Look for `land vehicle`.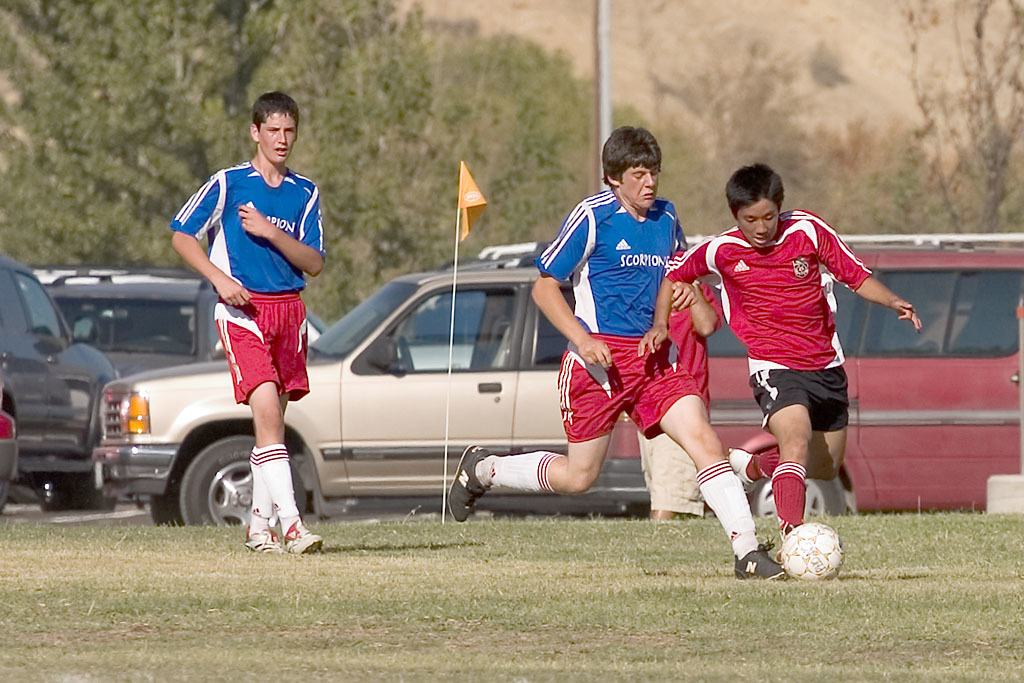
Found: <region>586, 236, 1023, 508</region>.
